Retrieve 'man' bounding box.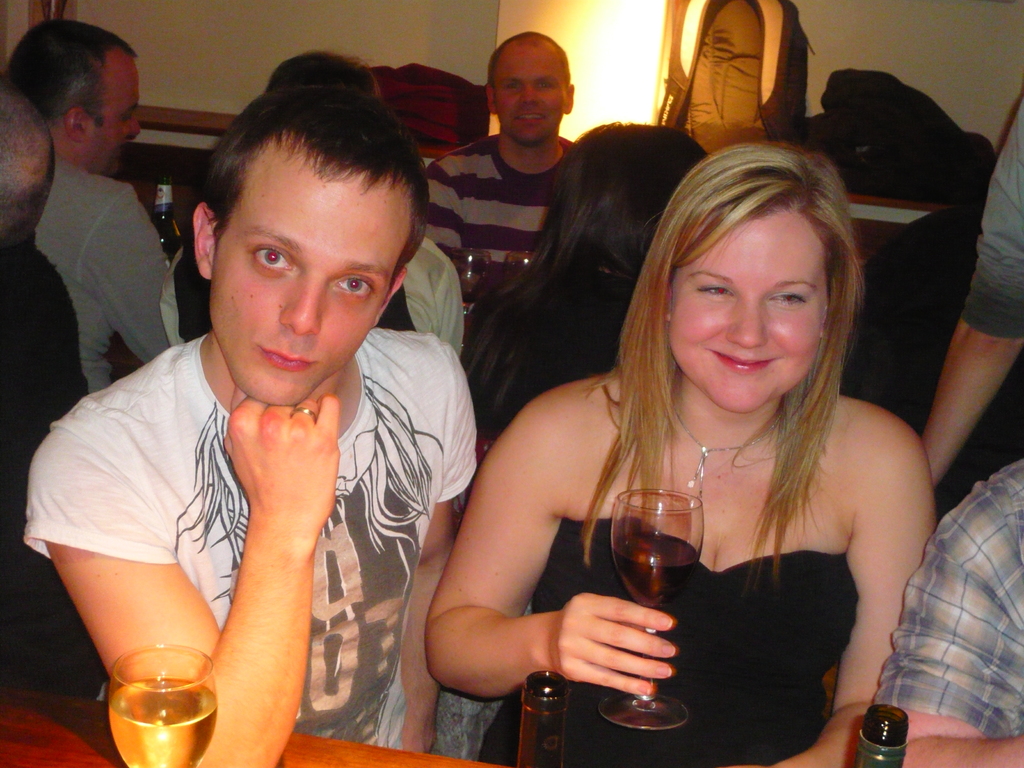
Bounding box: bbox=(15, 68, 477, 767).
